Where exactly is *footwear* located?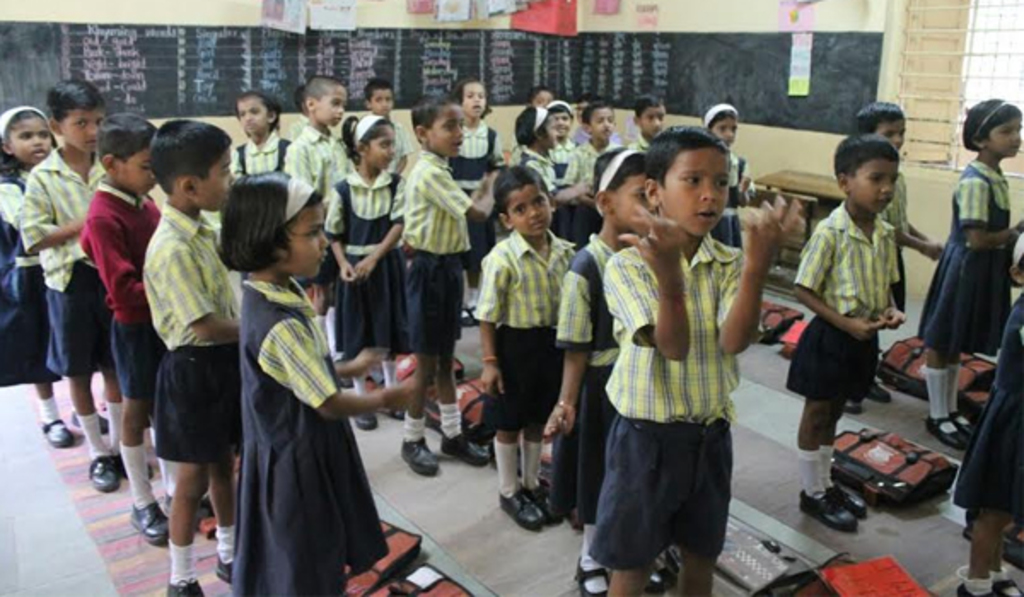
Its bounding box is pyautogui.locateOnScreen(84, 455, 119, 490).
